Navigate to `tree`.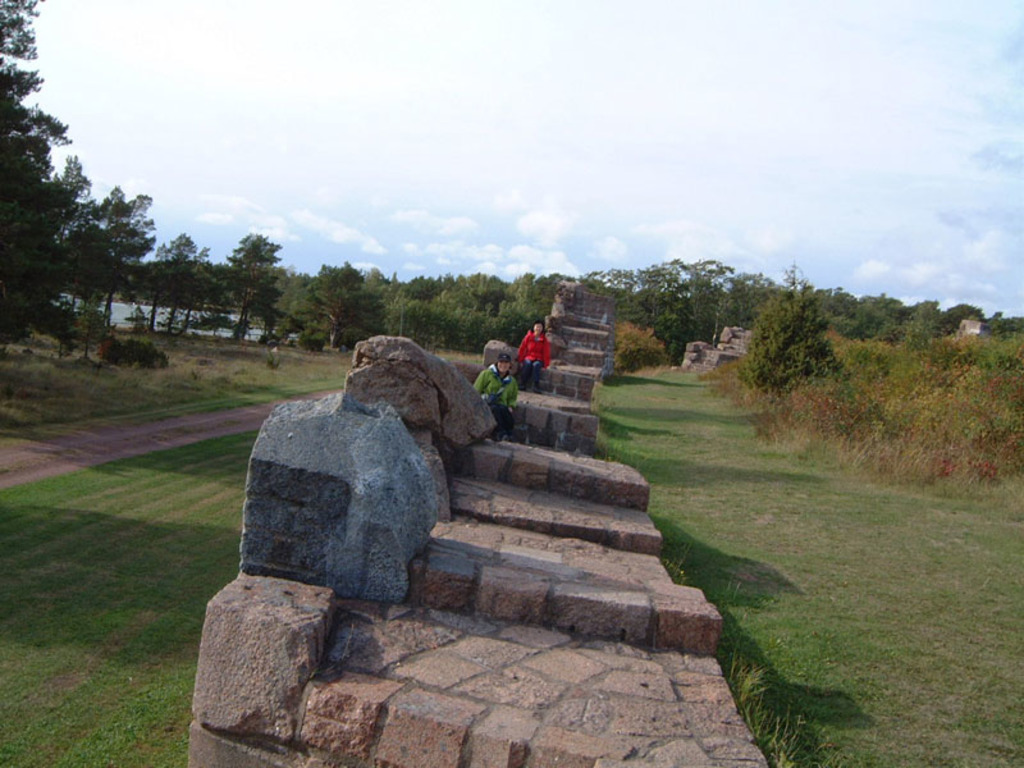
Navigation target: region(942, 302, 986, 335).
